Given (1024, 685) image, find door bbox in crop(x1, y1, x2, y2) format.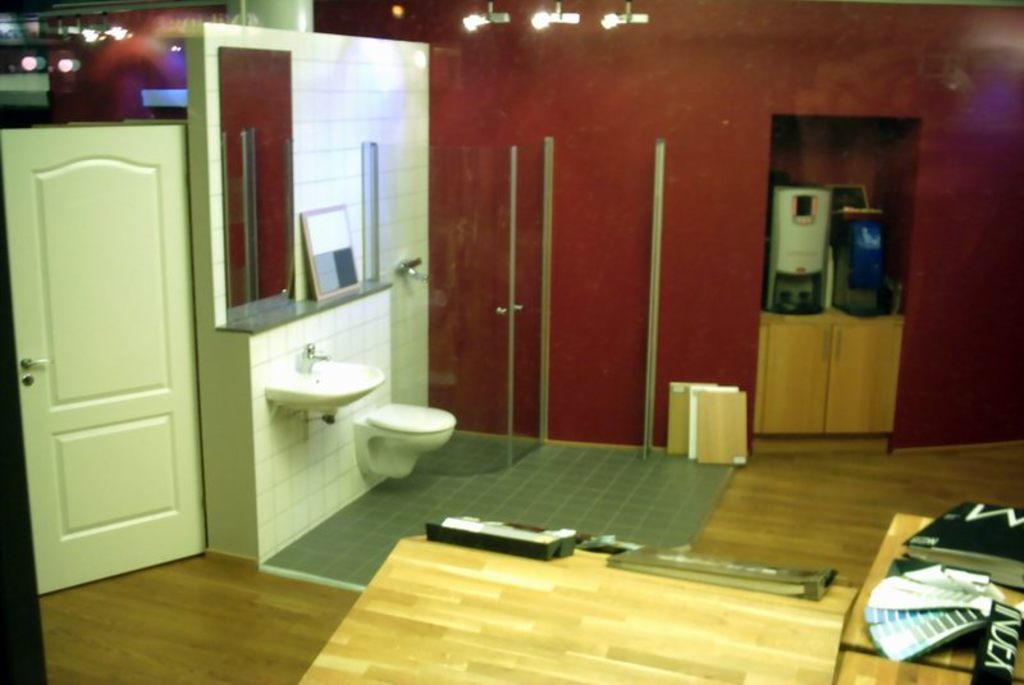
crop(17, 55, 210, 604).
